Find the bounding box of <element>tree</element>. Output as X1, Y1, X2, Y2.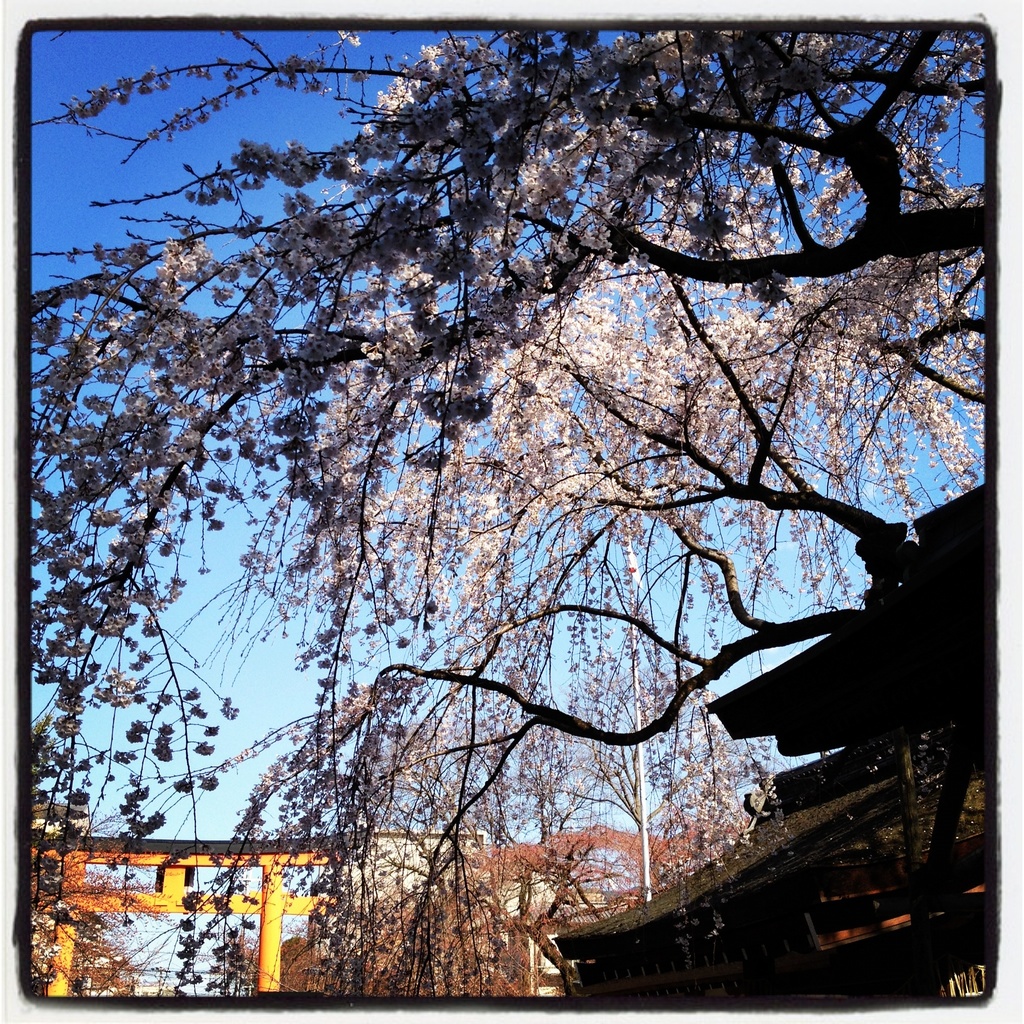
649, 707, 782, 886.
